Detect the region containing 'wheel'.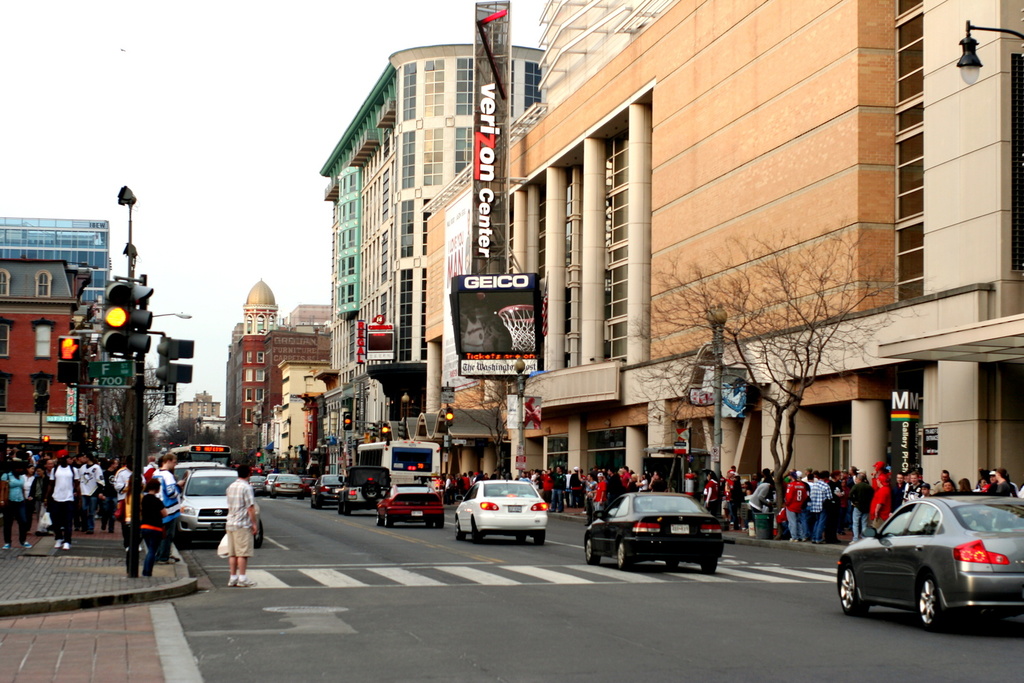
x1=470 y1=523 x2=483 y2=540.
